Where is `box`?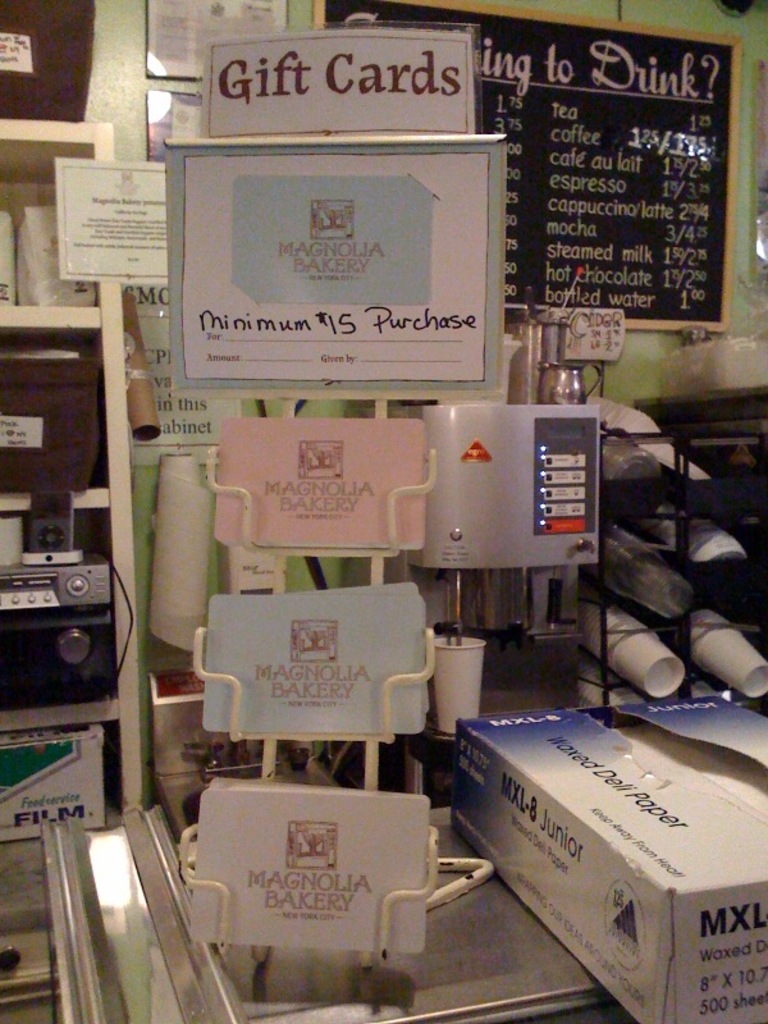
{"x1": 453, "y1": 687, "x2": 767, "y2": 1001}.
